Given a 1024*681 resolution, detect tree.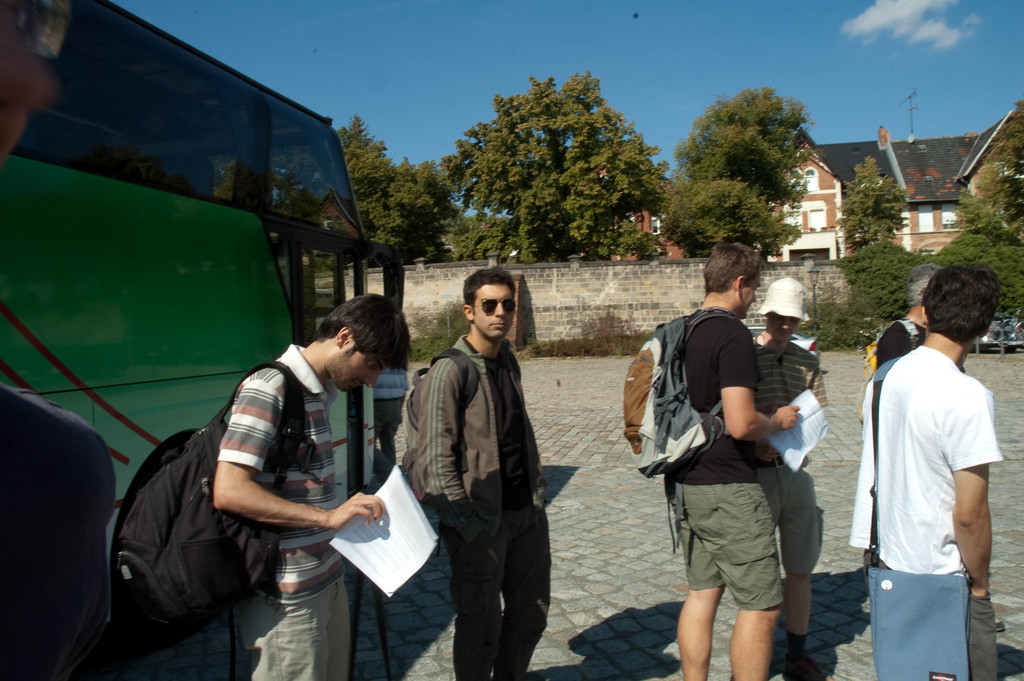
bbox(972, 103, 1023, 235).
